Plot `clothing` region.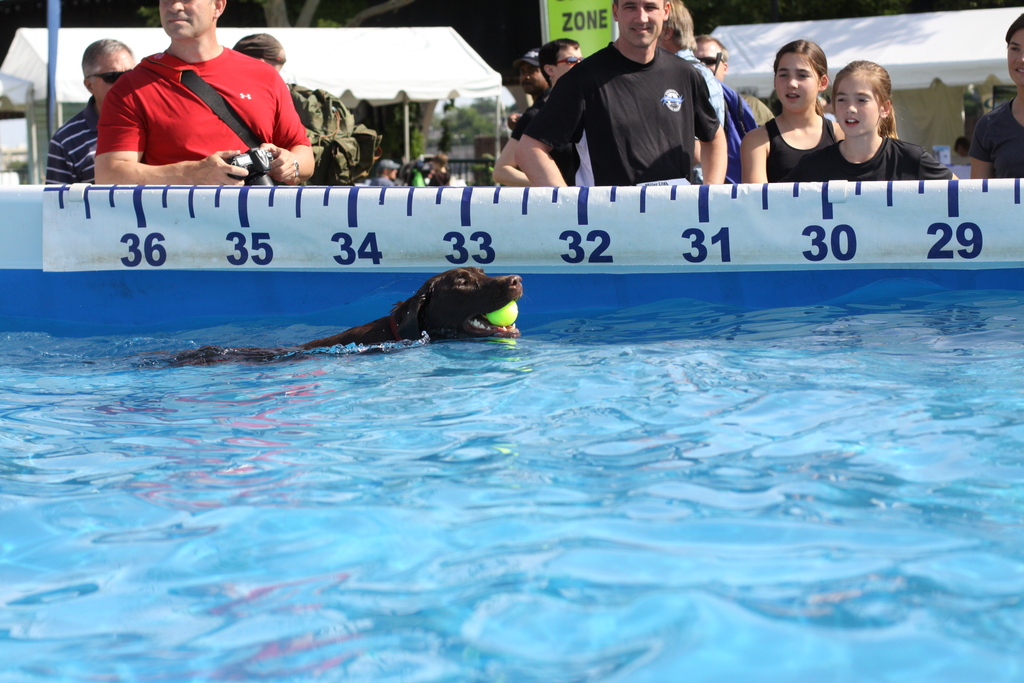
Plotted at (x1=522, y1=41, x2=726, y2=186).
